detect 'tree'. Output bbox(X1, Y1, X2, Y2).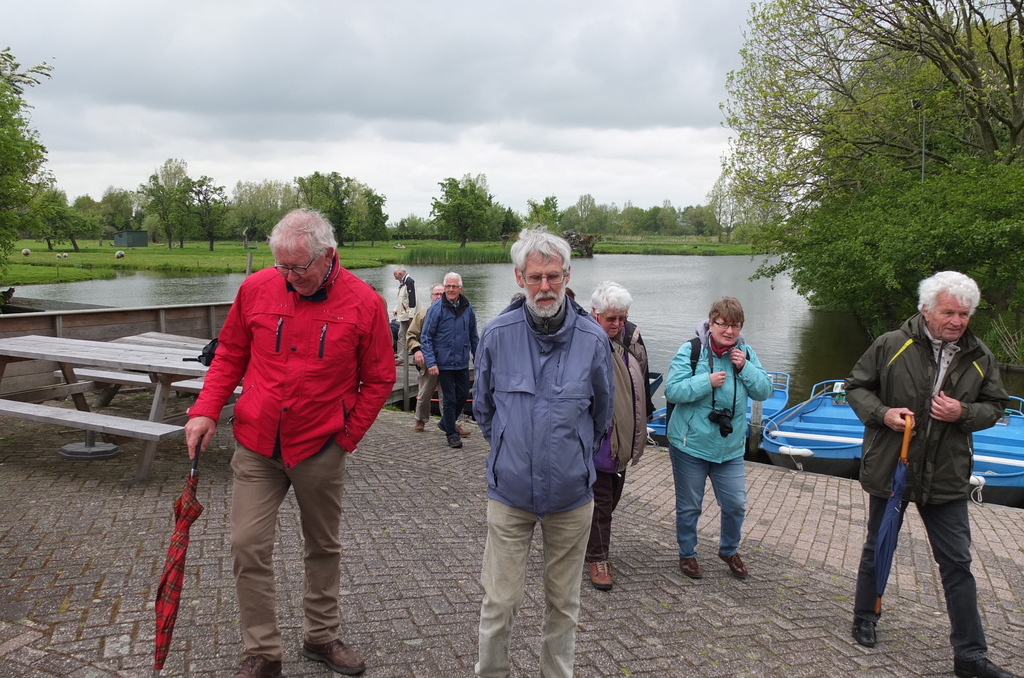
bbox(106, 180, 147, 239).
